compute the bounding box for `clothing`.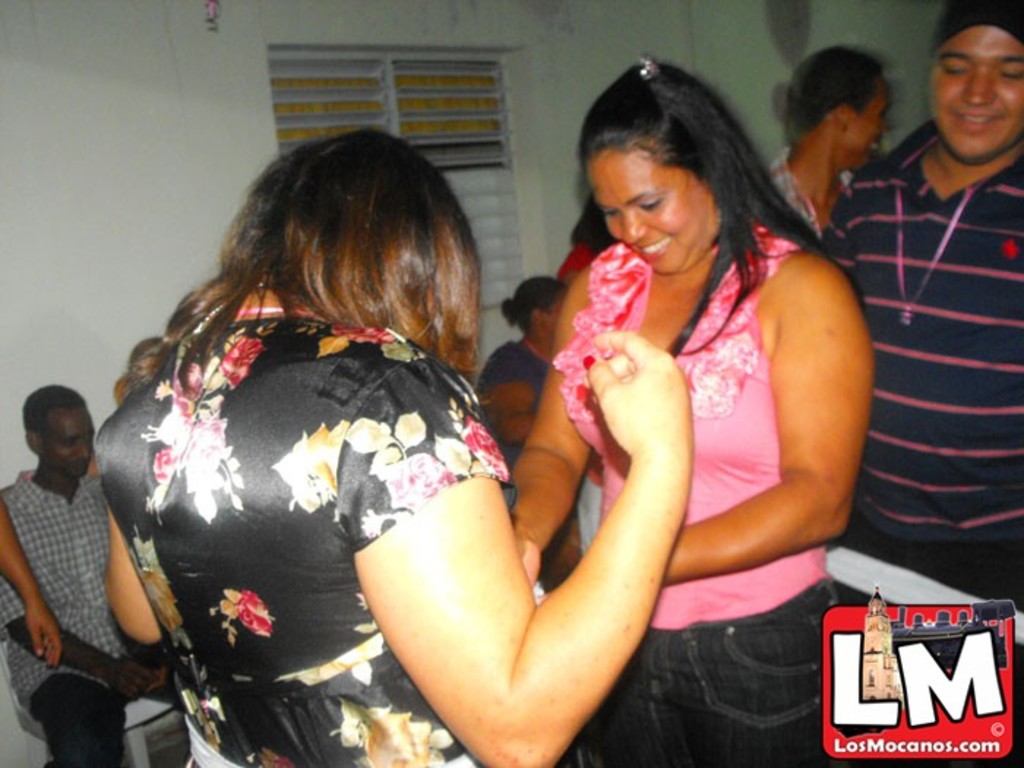
<region>0, 467, 190, 767</region>.
